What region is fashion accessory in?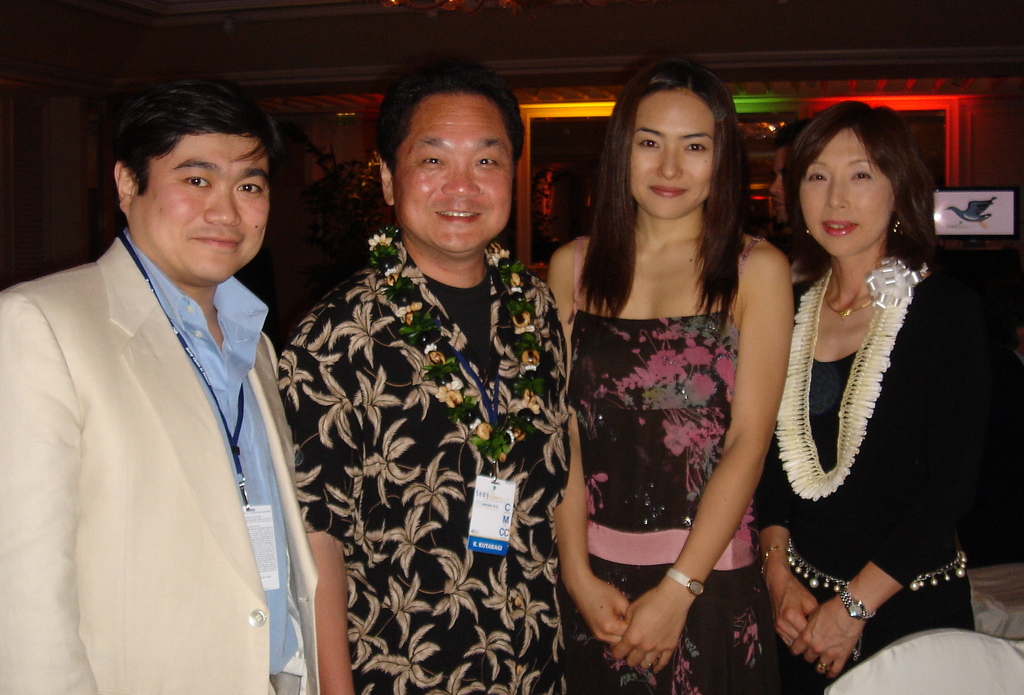
[837, 588, 876, 623].
